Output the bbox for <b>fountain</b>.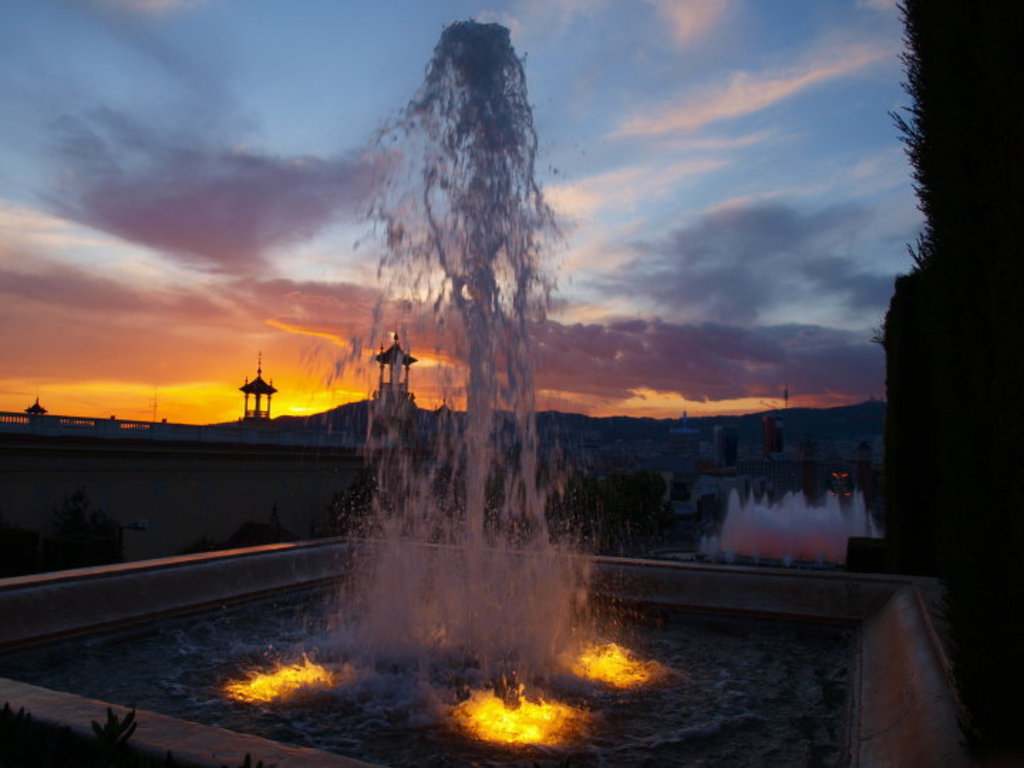
[left=179, top=31, right=838, bottom=725].
